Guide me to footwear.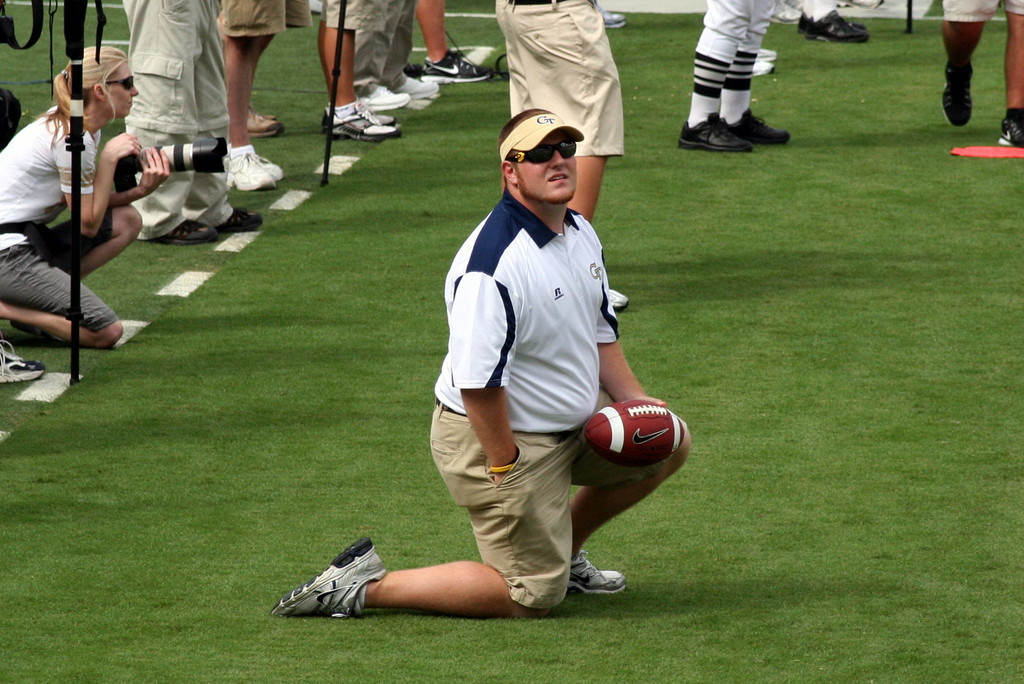
Guidance: {"x1": 261, "y1": 156, "x2": 282, "y2": 176}.
